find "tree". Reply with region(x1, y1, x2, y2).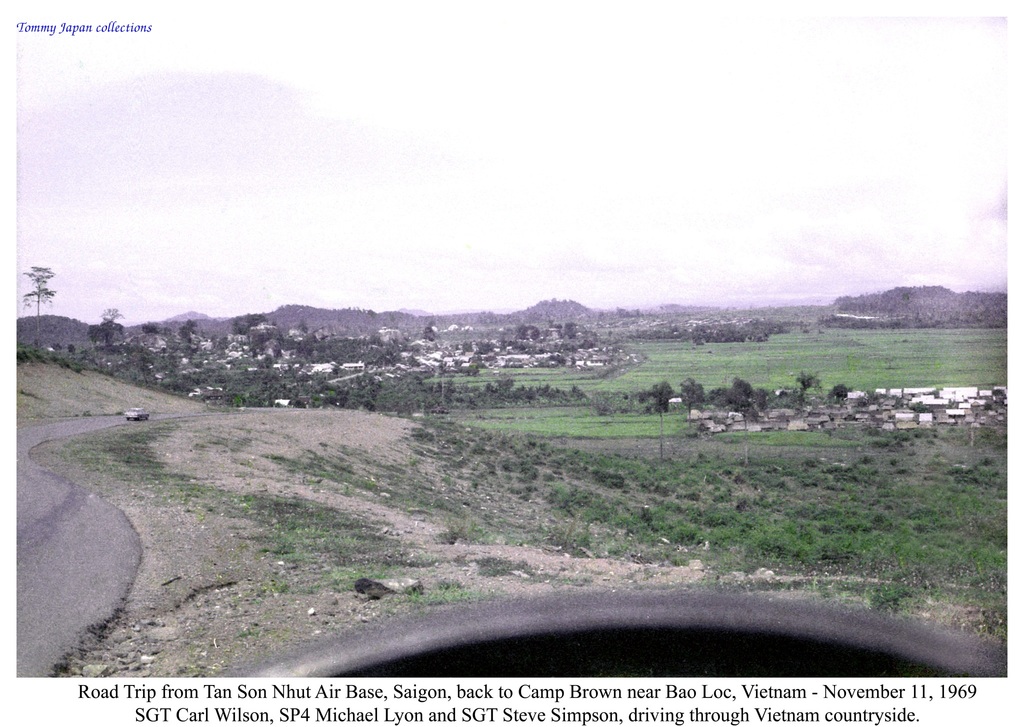
region(830, 284, 1004, 327).
